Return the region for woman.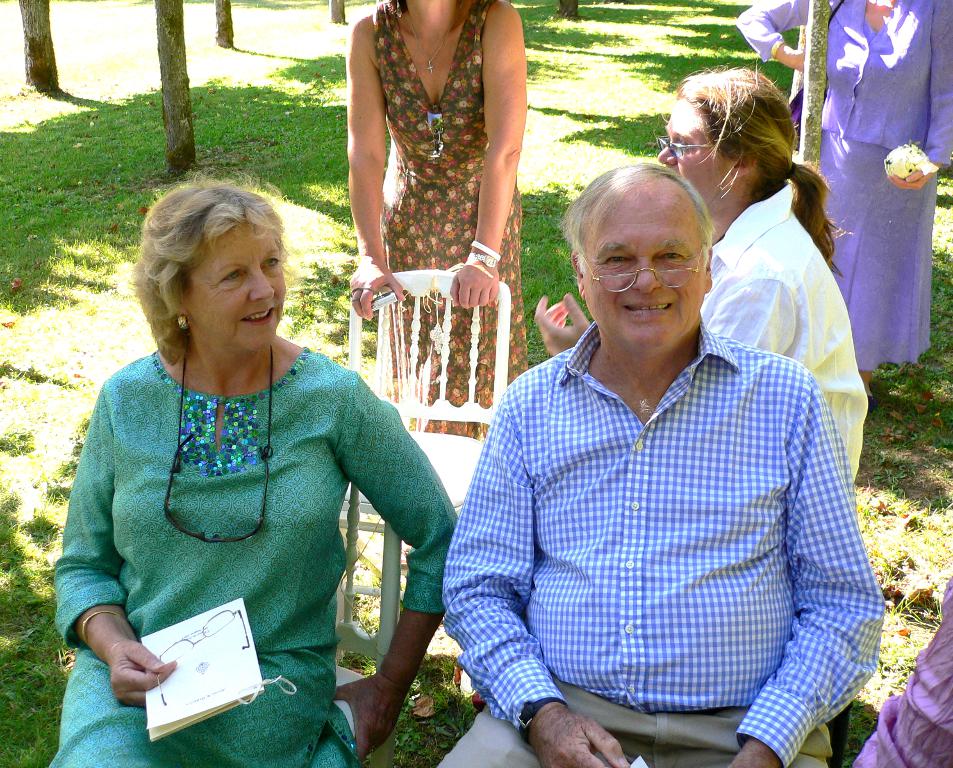
bbox=(43, 194, 451, 750).
